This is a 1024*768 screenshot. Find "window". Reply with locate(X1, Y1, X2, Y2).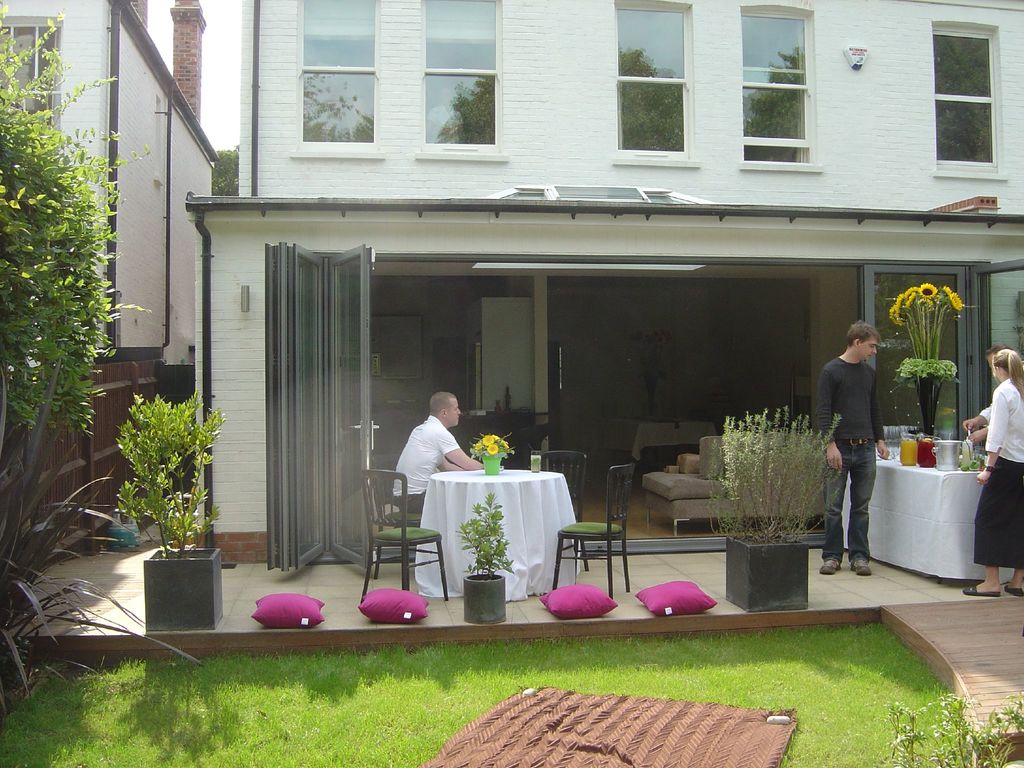
locate(293, 0, 381, 155).
